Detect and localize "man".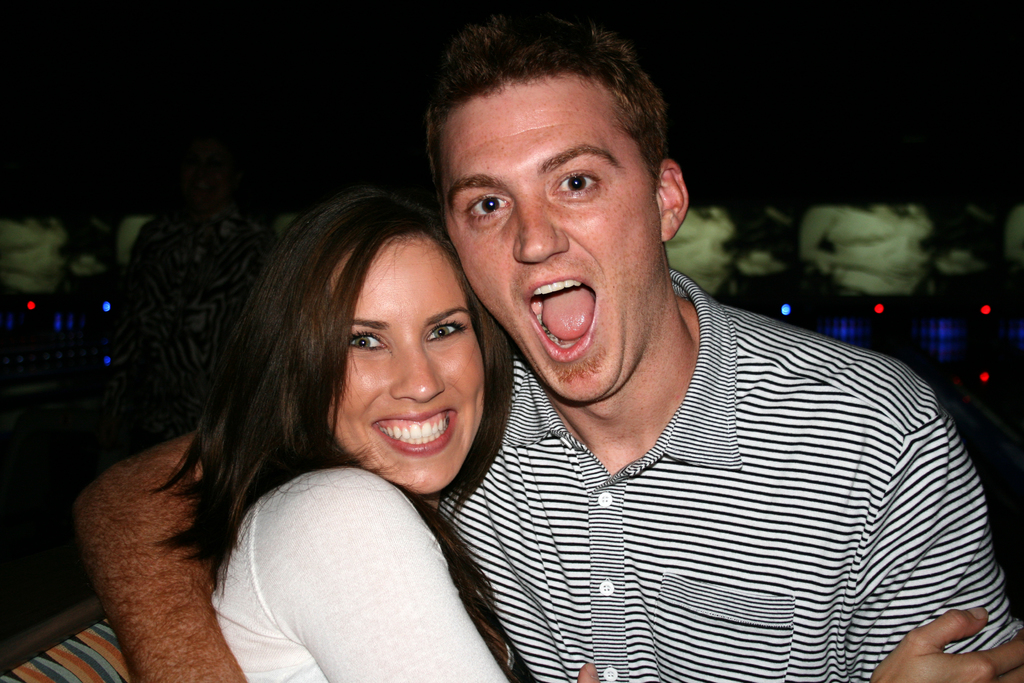
Localized at box(74, 12, 1023, 682).
